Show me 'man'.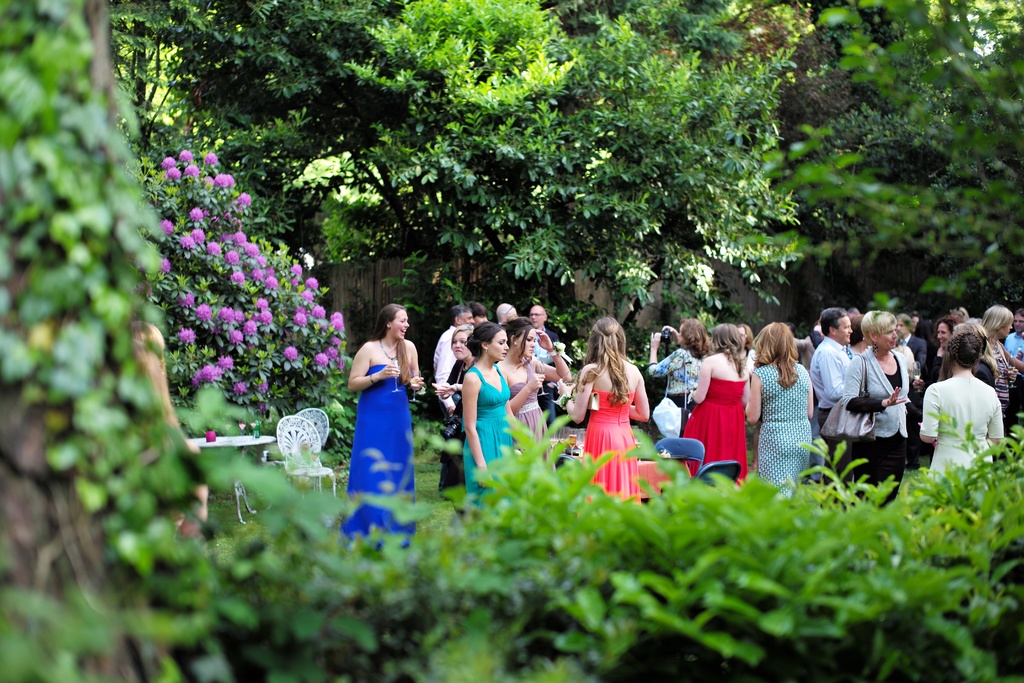
'man' is here: bbox=[525, 300, 561, 441].
